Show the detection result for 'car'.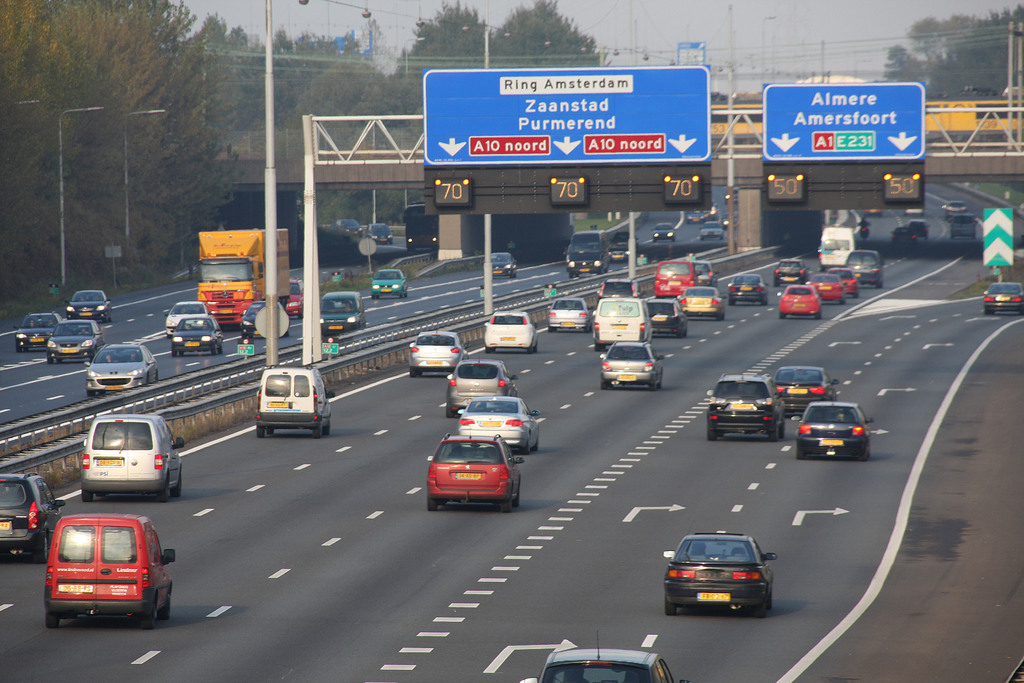
locate(678, 285, 726, 321).
